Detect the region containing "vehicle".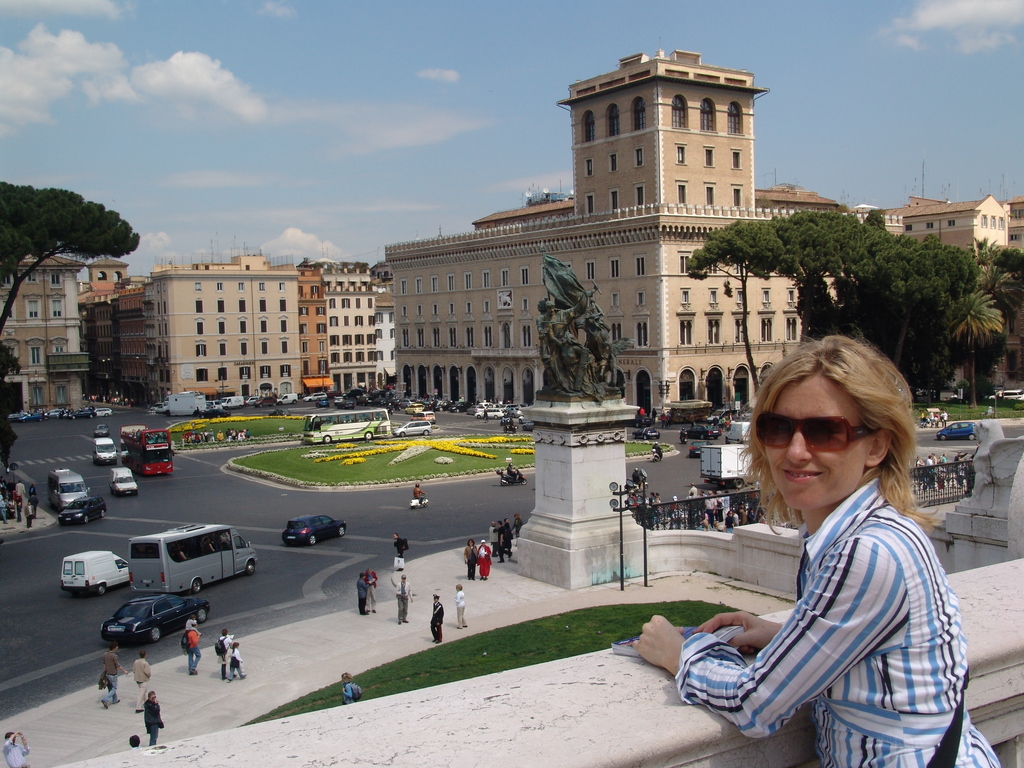
BBox(685, 424, 723, 440).
